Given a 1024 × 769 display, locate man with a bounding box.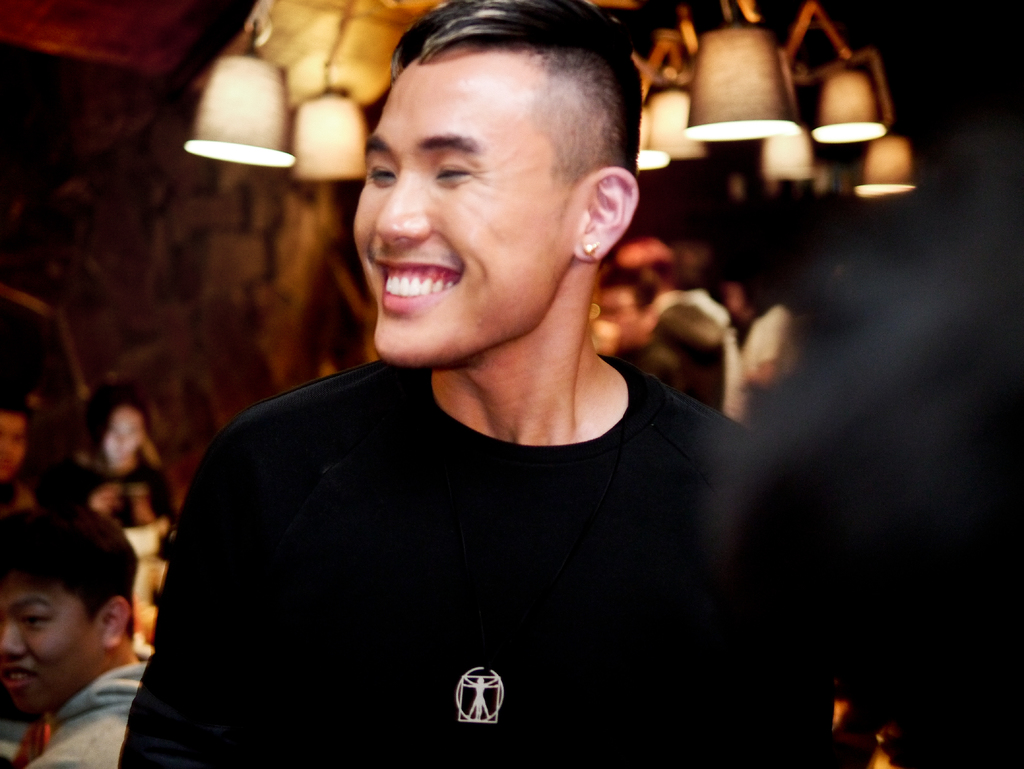
Located: (0, 398, 35, 515).
